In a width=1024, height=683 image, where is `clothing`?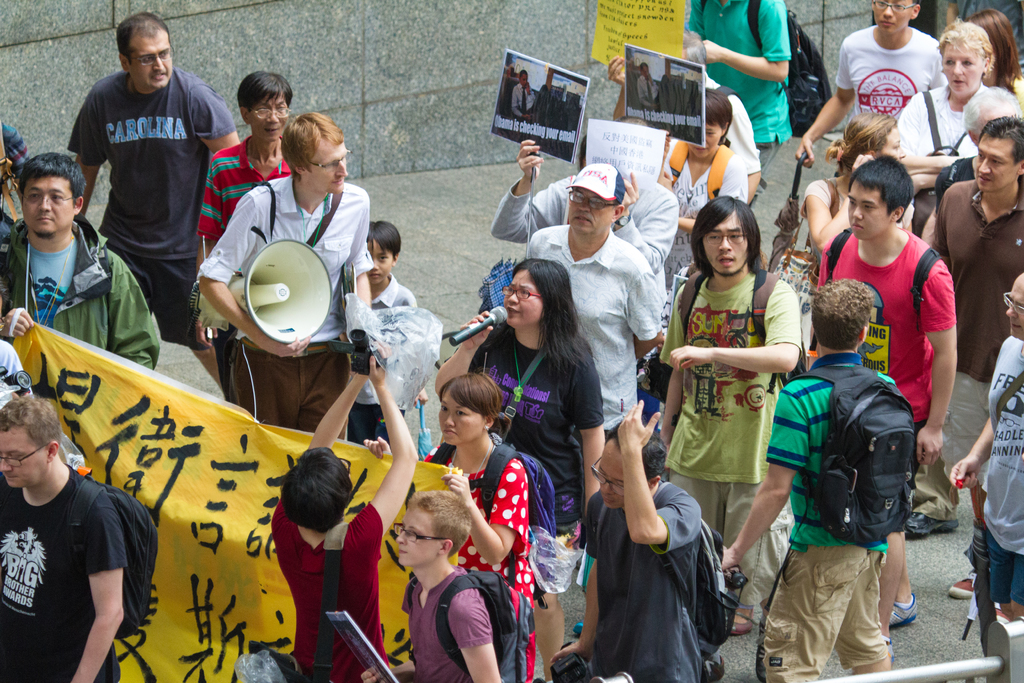
x1=199 y1=176 x2=376 y2=431.
